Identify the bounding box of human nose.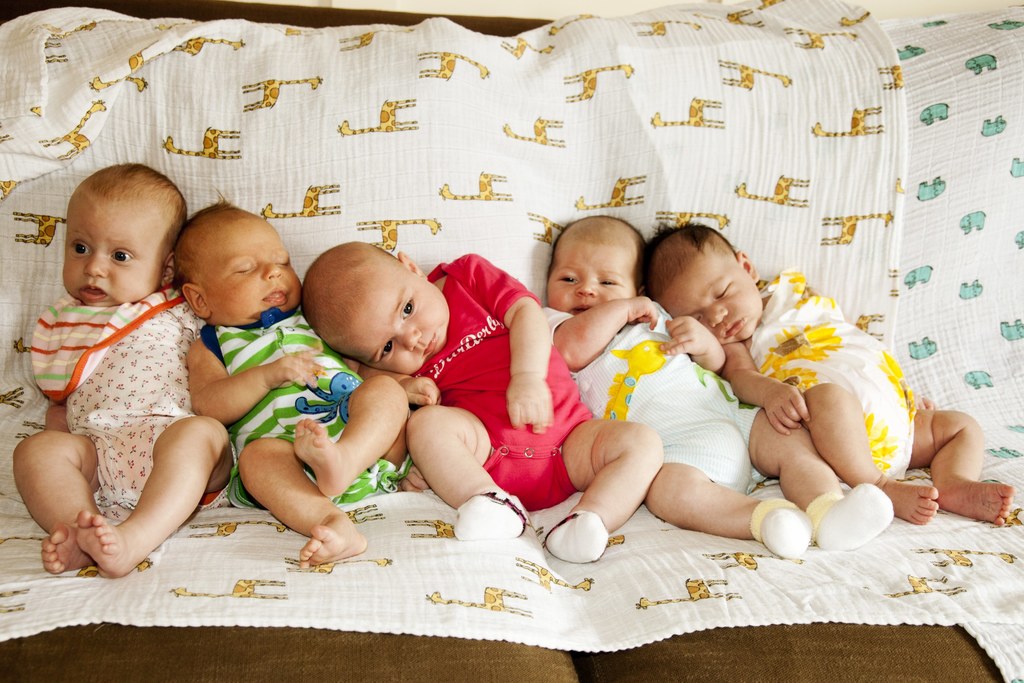
<box>710,308,730,324</box>.
